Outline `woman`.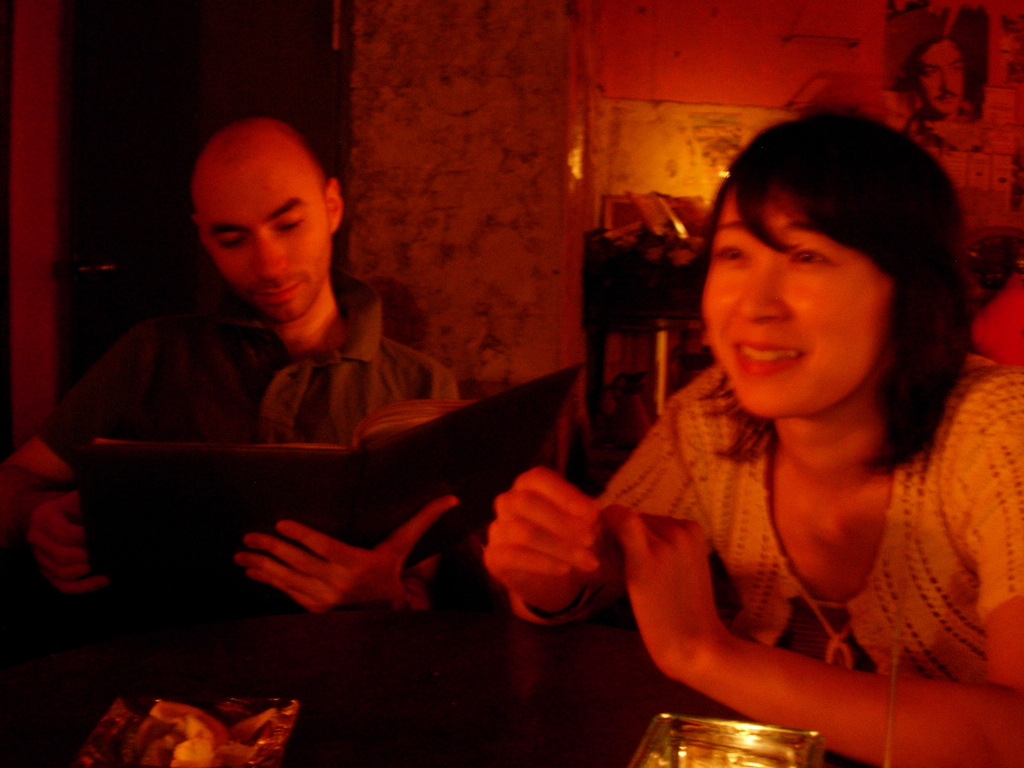
Outline: l=484, t=108, r=1023, b=767.
